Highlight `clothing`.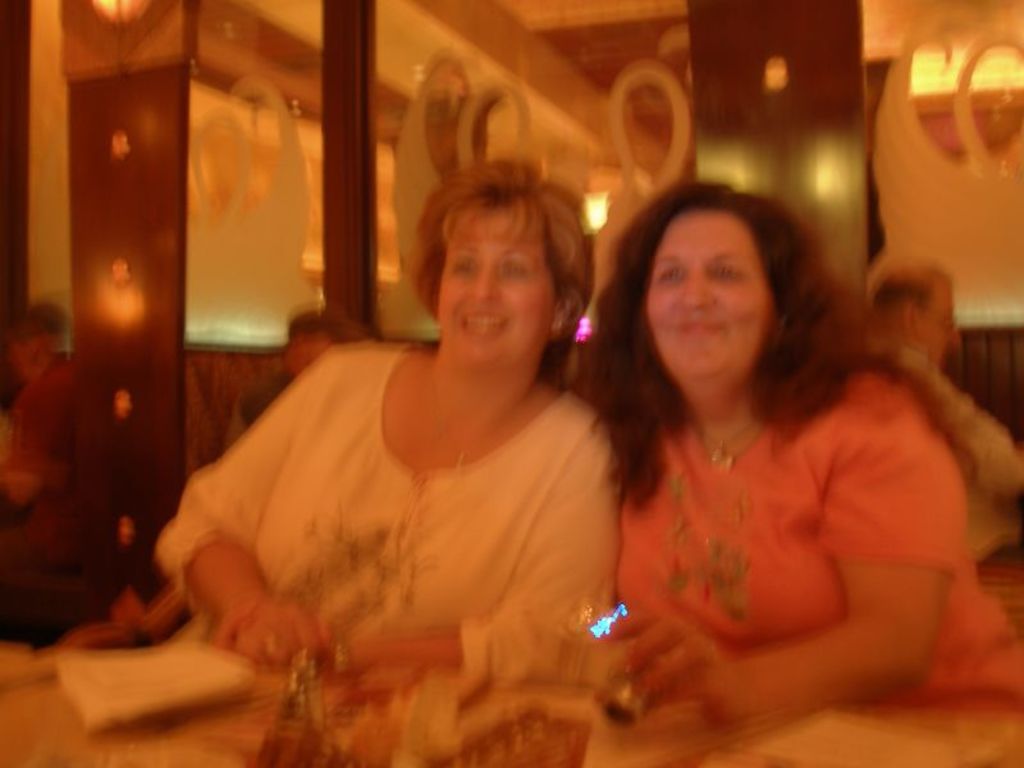
Highlighted region: <box>613,378,1012,703</box>.
